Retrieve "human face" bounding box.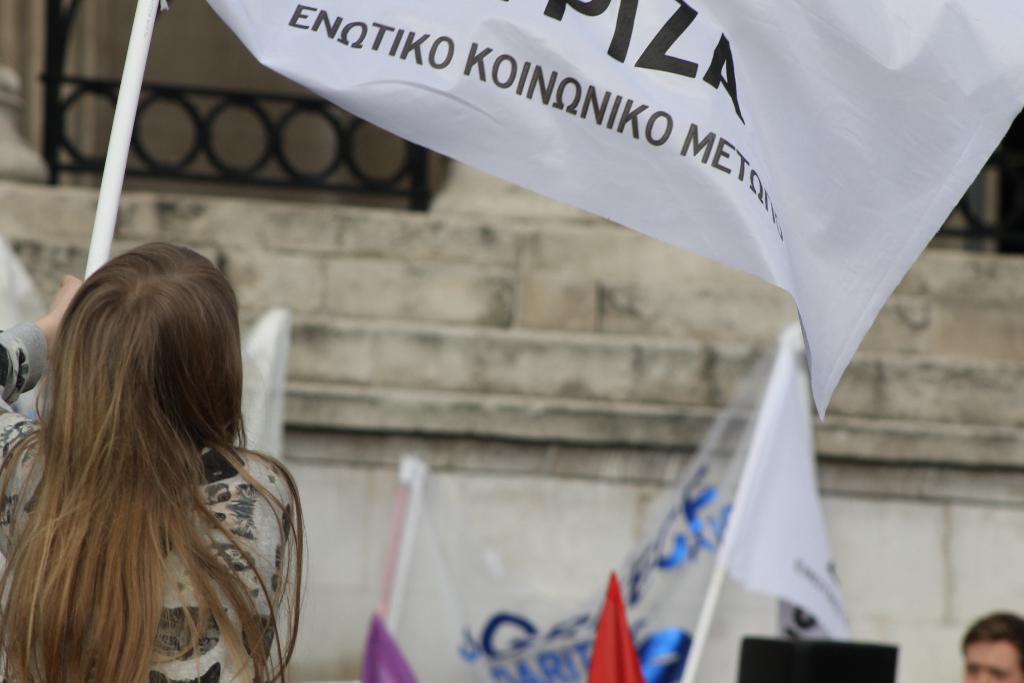
Bounding box: crop(960, 641, 1023, 682).
